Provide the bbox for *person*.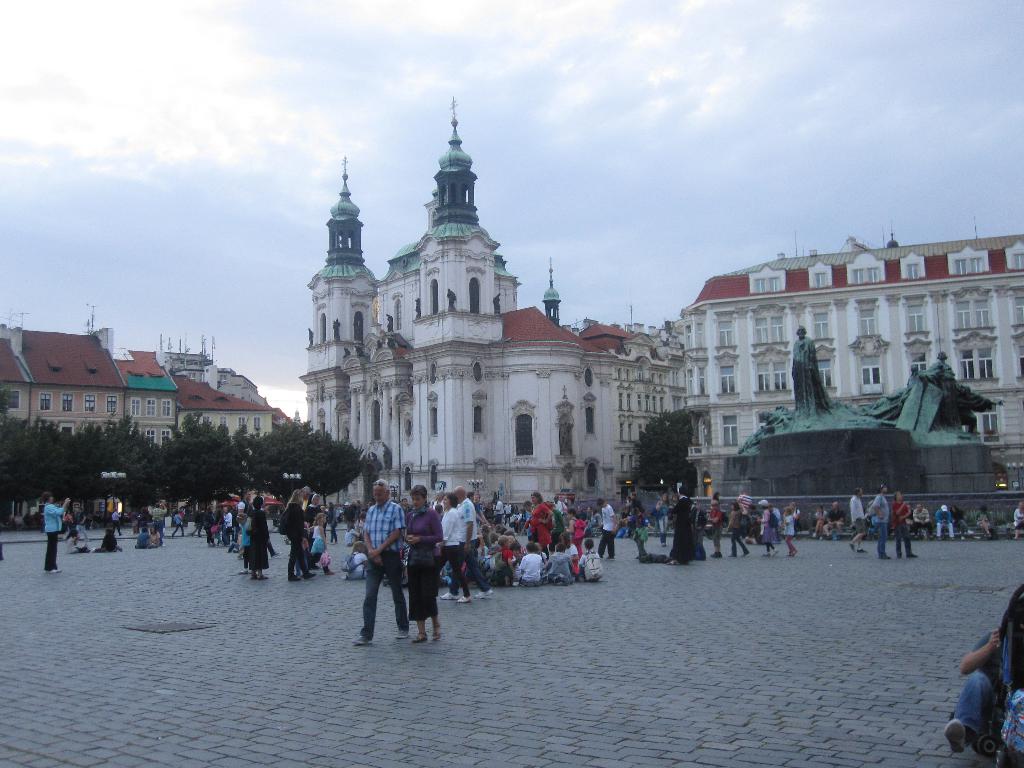
locate(341, 498, 353, 524).
